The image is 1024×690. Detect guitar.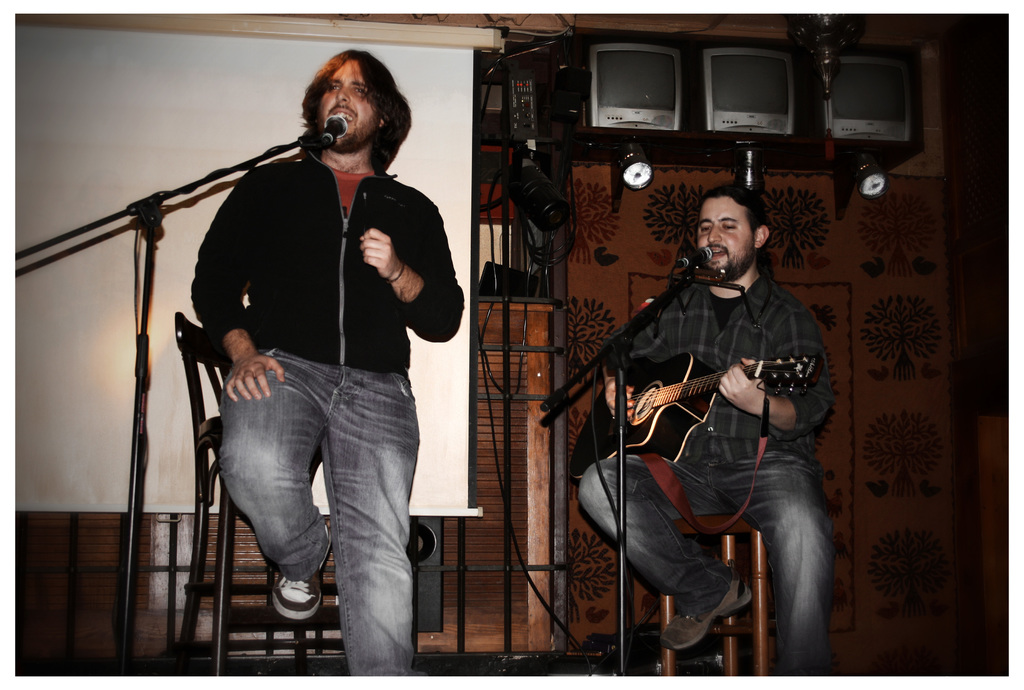
Detection: rect(564, 354, 820, 483).
